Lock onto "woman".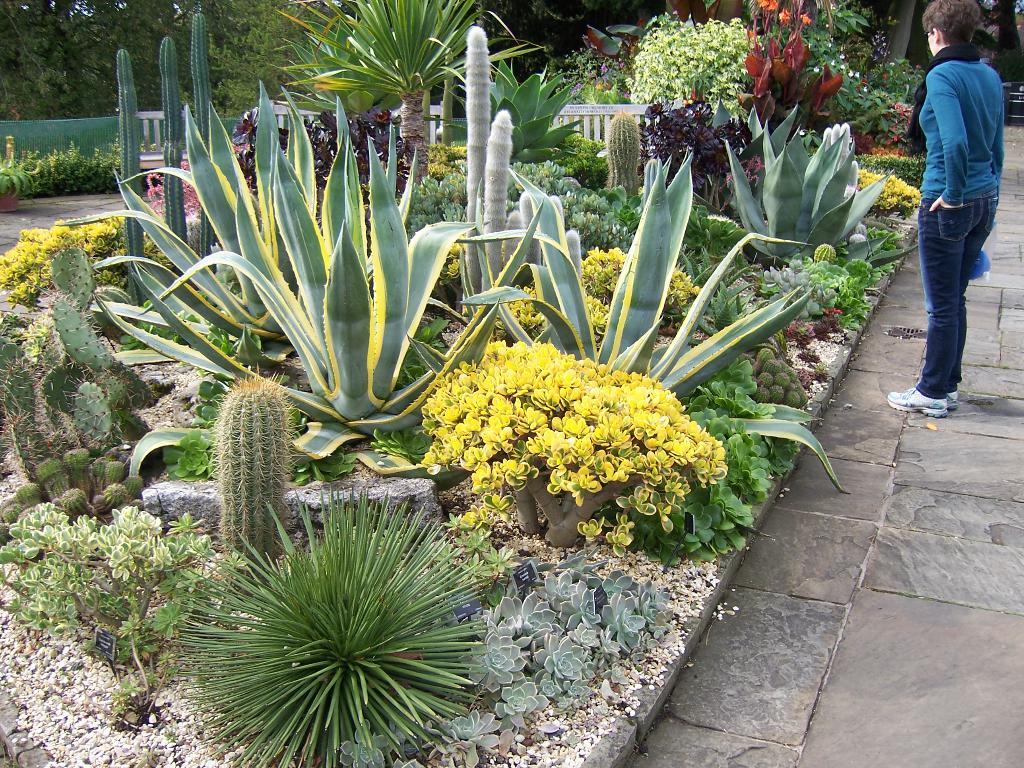
Locked: 887,8,1018,438.
